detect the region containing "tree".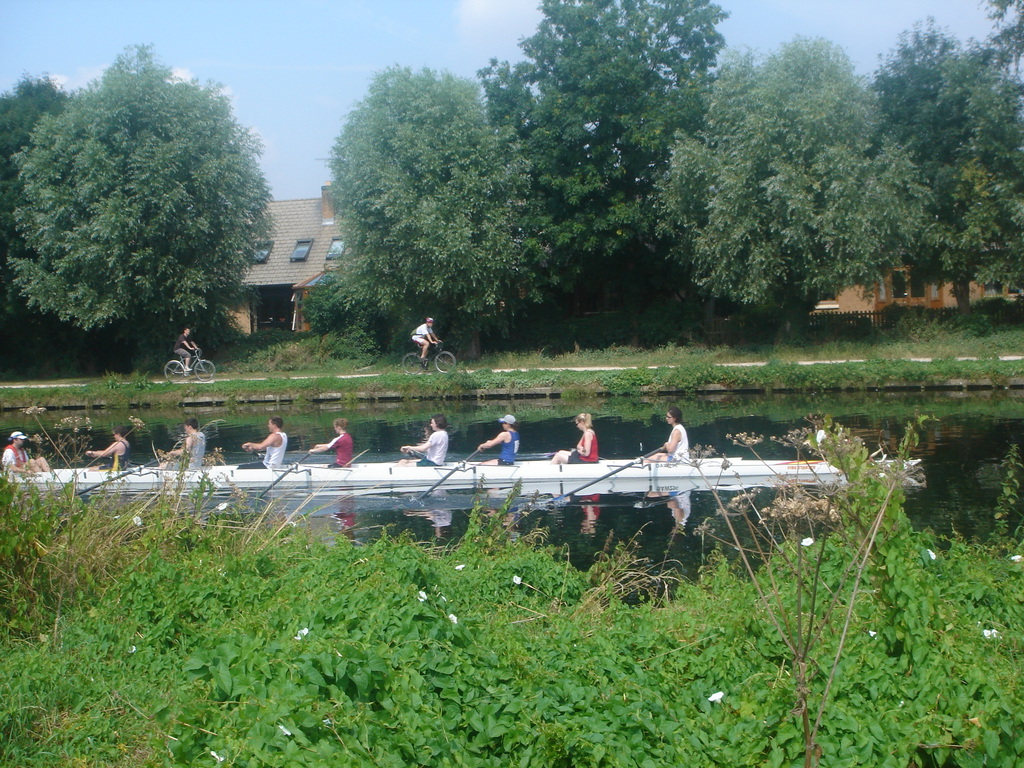
{"x1": 483, "y1": 0, "x2": 733, "y2": 220}.
